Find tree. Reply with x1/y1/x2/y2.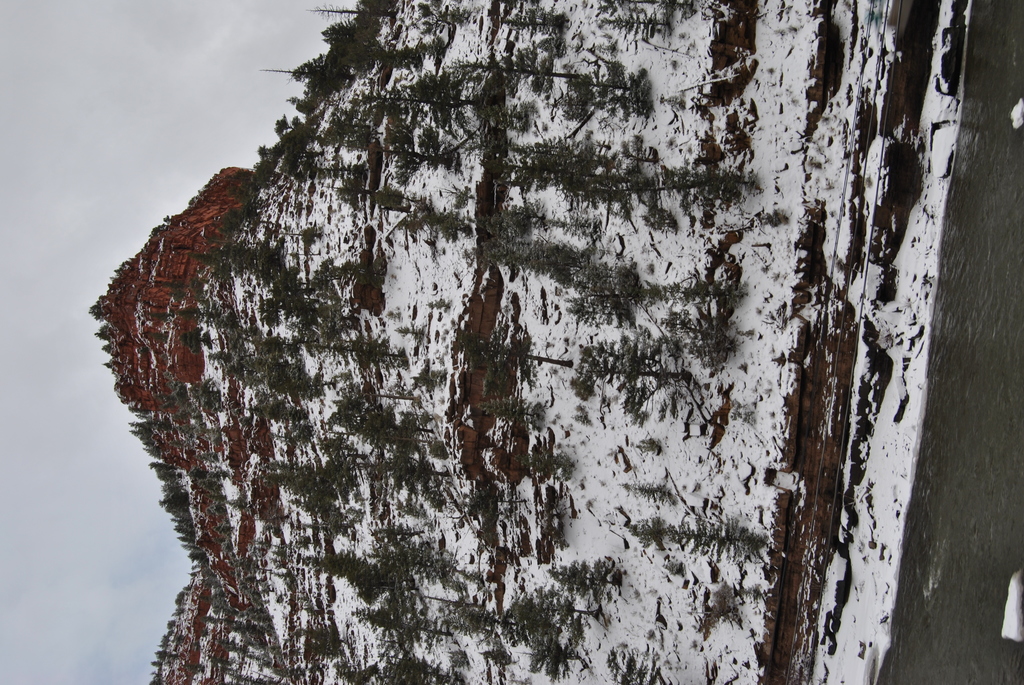
492/200/547/240.
